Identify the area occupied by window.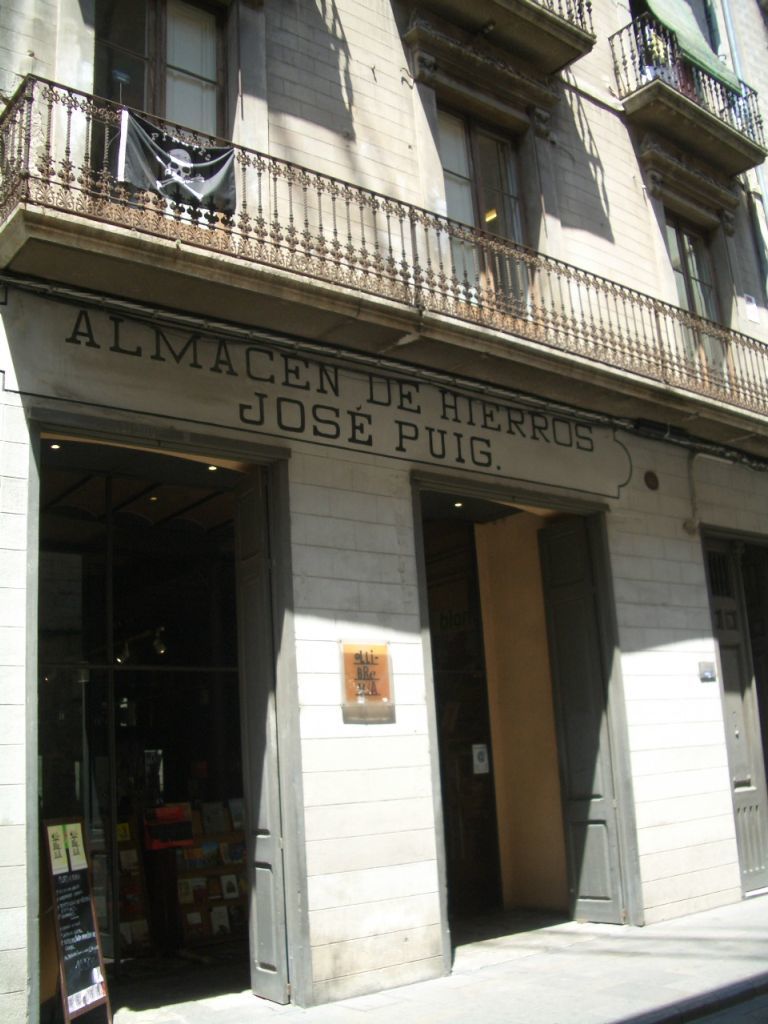
Area: (x1=434, y1=104, x2=545, y2=327).
